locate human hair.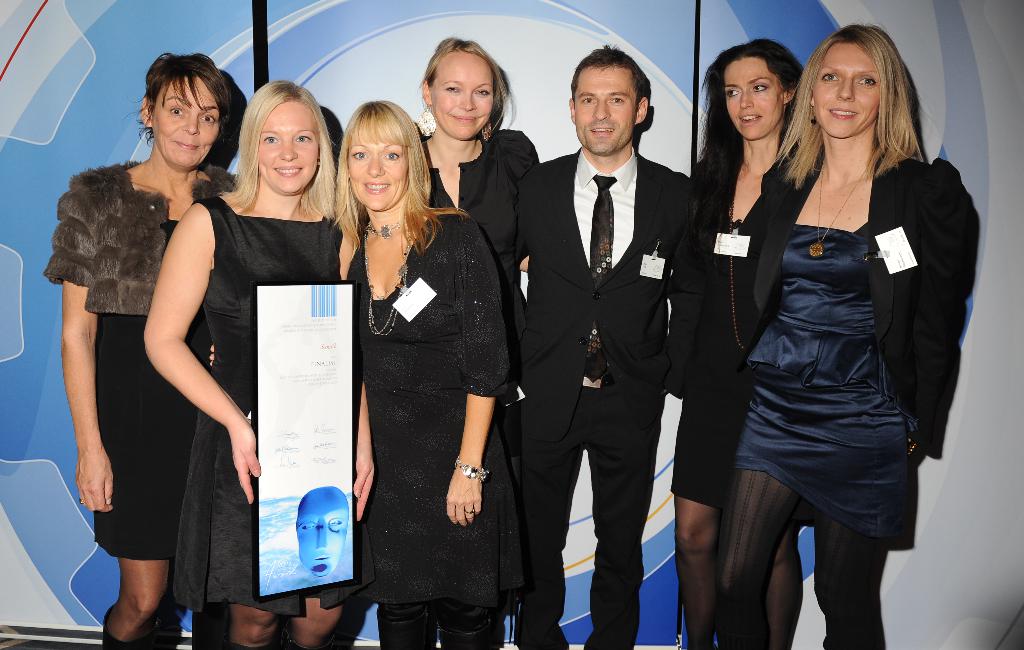
Bounding box: l=135, t=46, r=232, b=130.
